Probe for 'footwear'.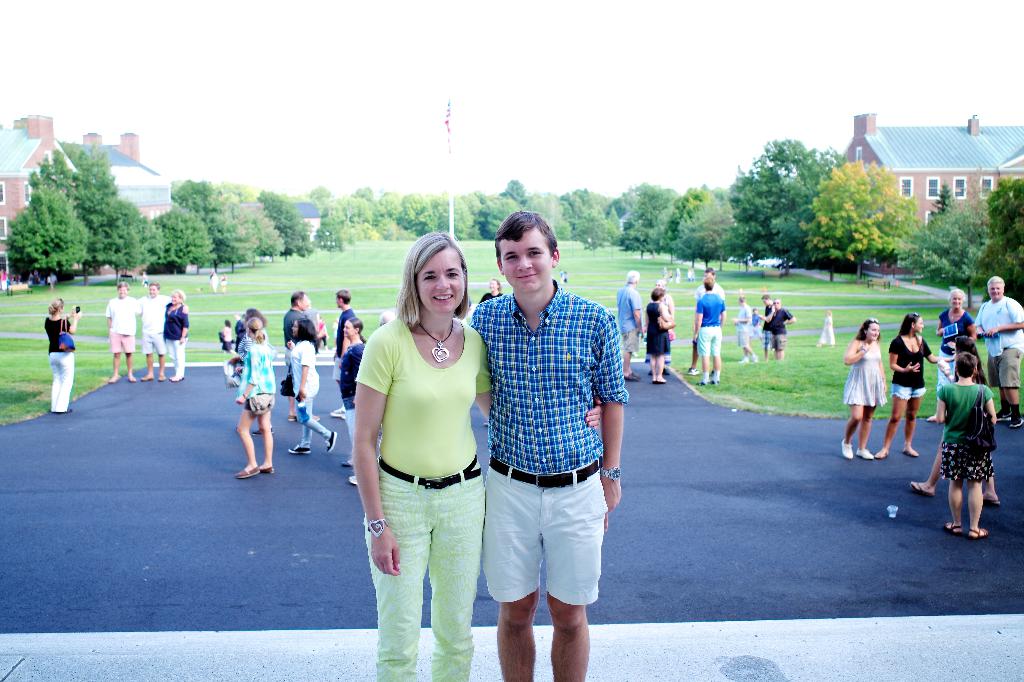
Probe result: 346/473/359/486.
